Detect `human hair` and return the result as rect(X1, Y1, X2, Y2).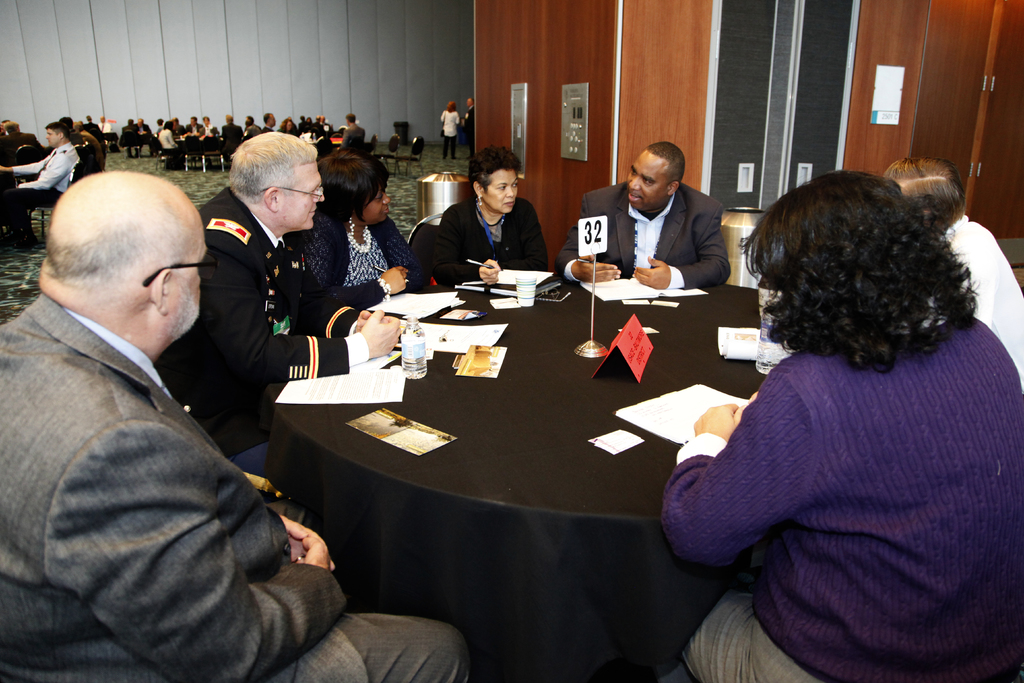
rect(468, 145, 520, 195).
